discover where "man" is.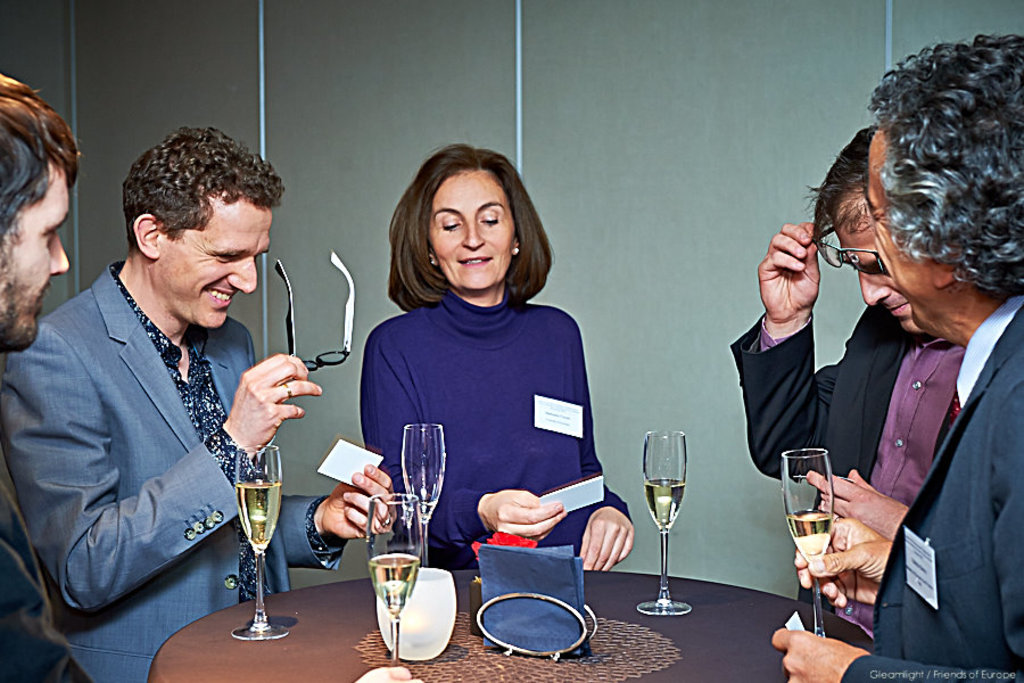
Discovered at (770, 31, 1023, 682).
